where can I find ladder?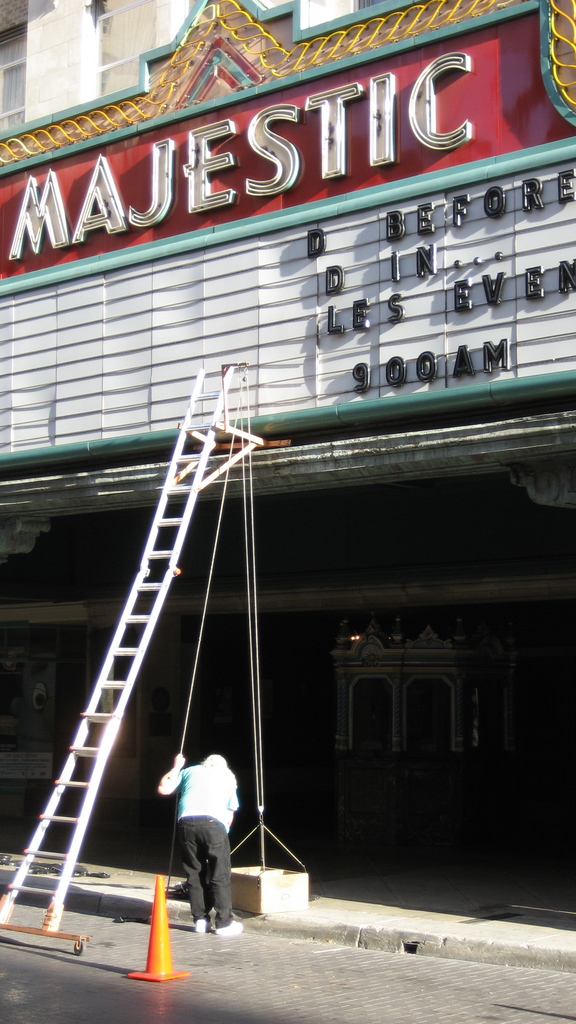
You can find it at [x1=0, y1=366, x2=268, y2=947].
